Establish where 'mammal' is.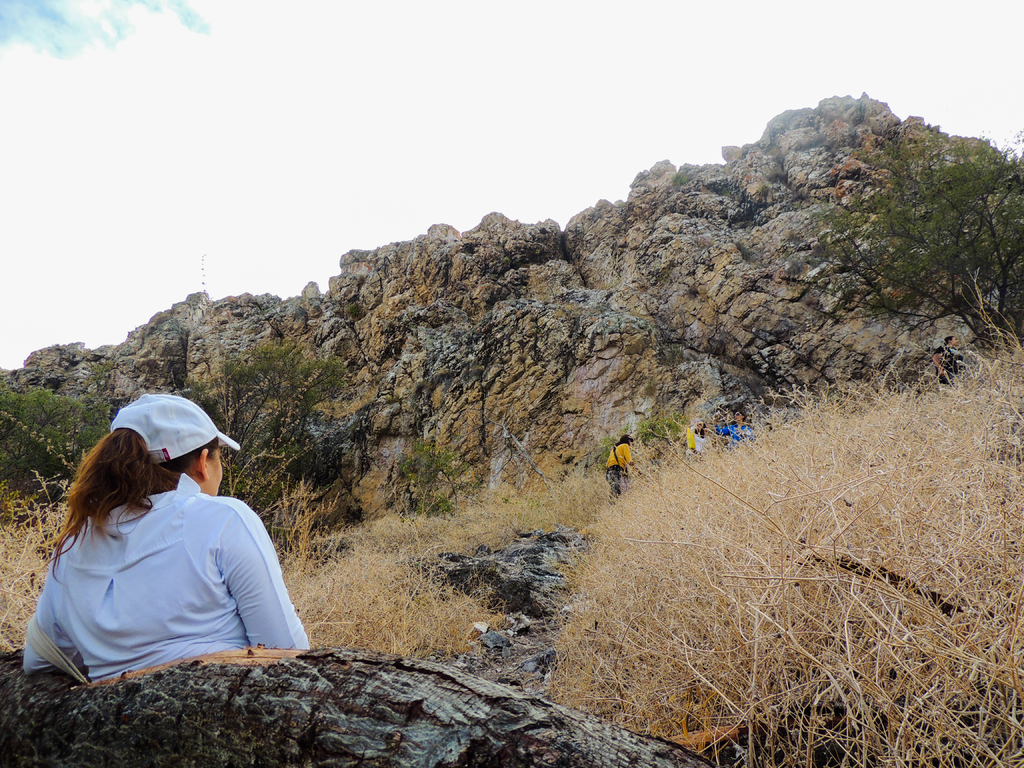
Established at l=605, t=434, r=633, b=504.
